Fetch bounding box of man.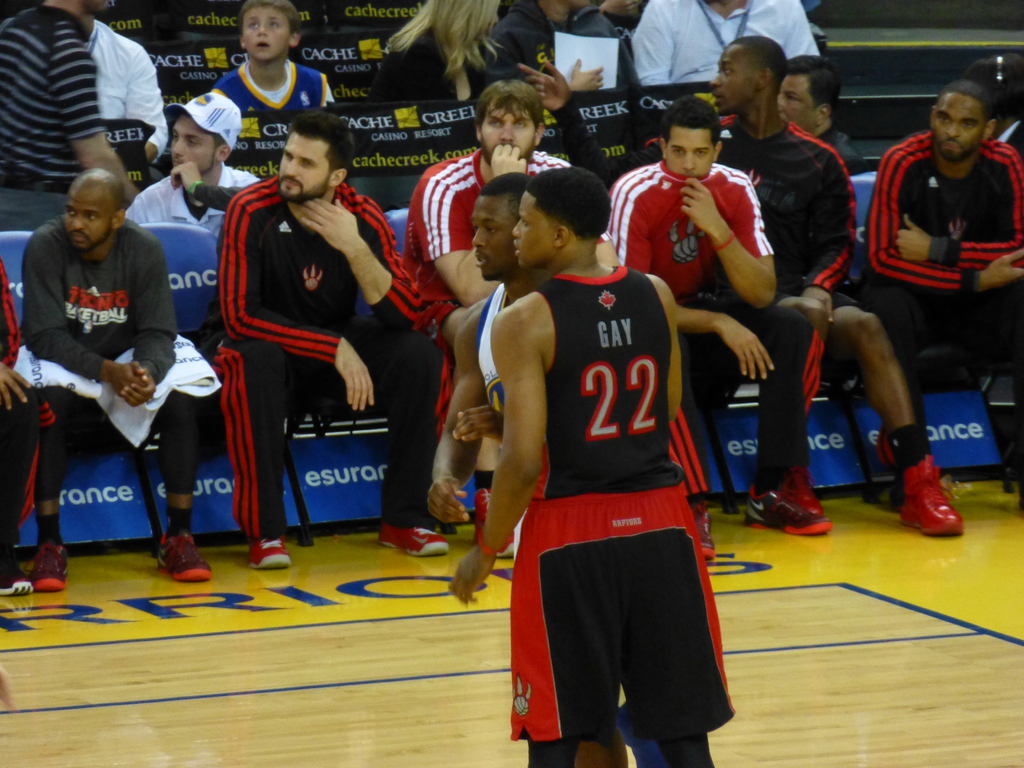
Bbox: 0/0/155/220.
